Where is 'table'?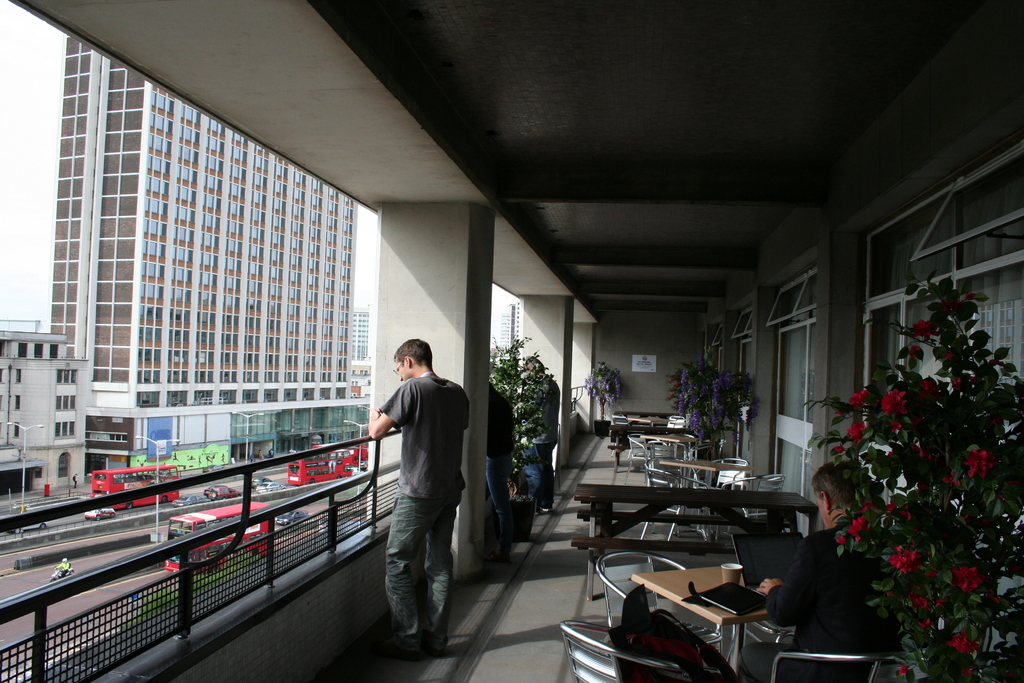
box(630, 412, 666, 436).
